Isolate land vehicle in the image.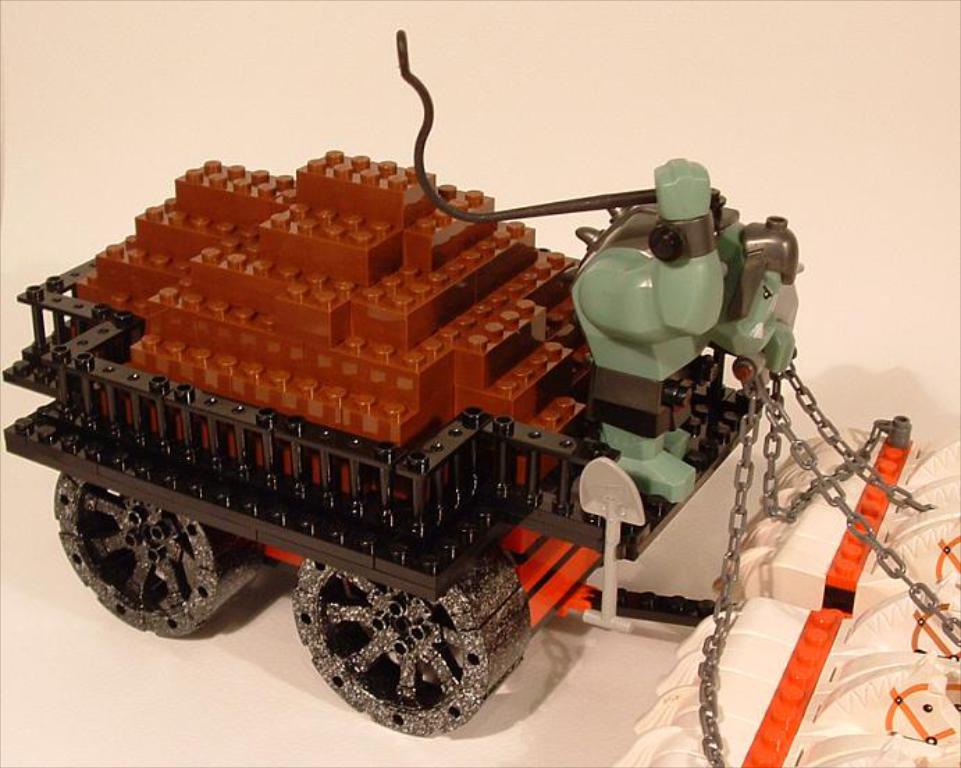
Isolated region: box=[0, 255, 960, 767].
